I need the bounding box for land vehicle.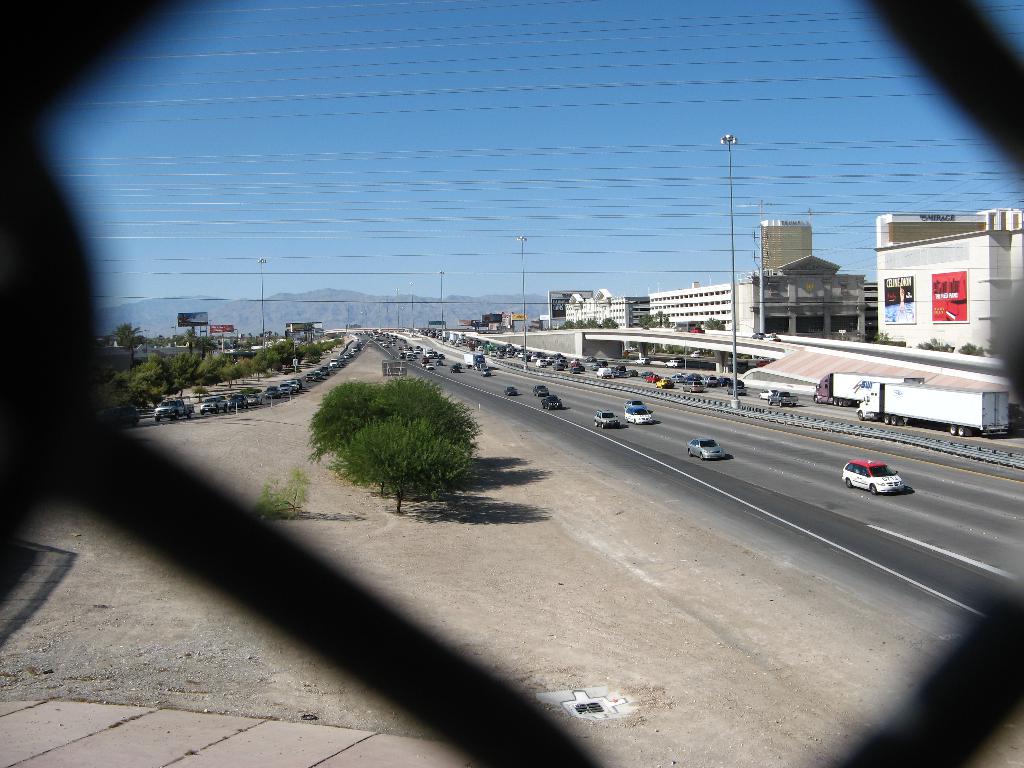
Here it is: left=594, top=408, right=620, bottom=430.
